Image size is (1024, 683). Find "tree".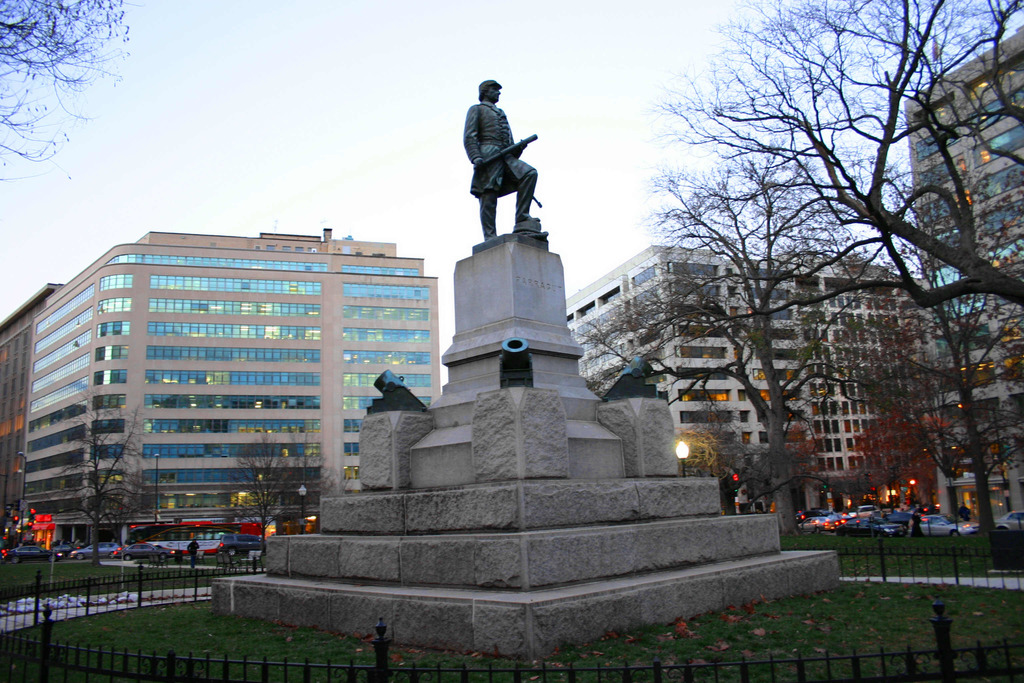
Rect(275, 450, 335, 531).
